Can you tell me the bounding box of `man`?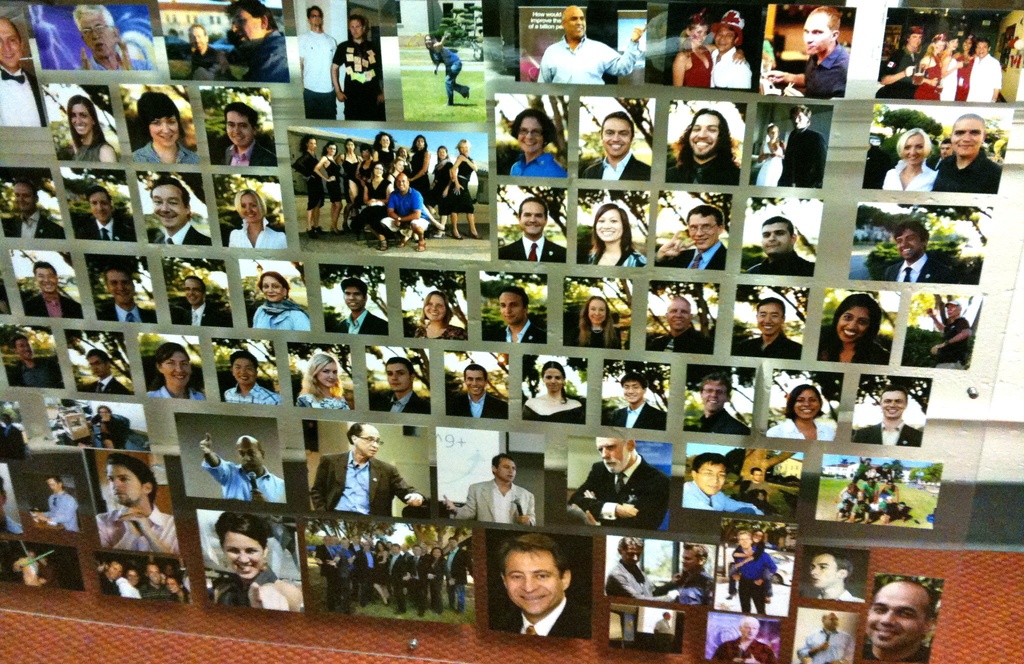
851:580:959:663.
